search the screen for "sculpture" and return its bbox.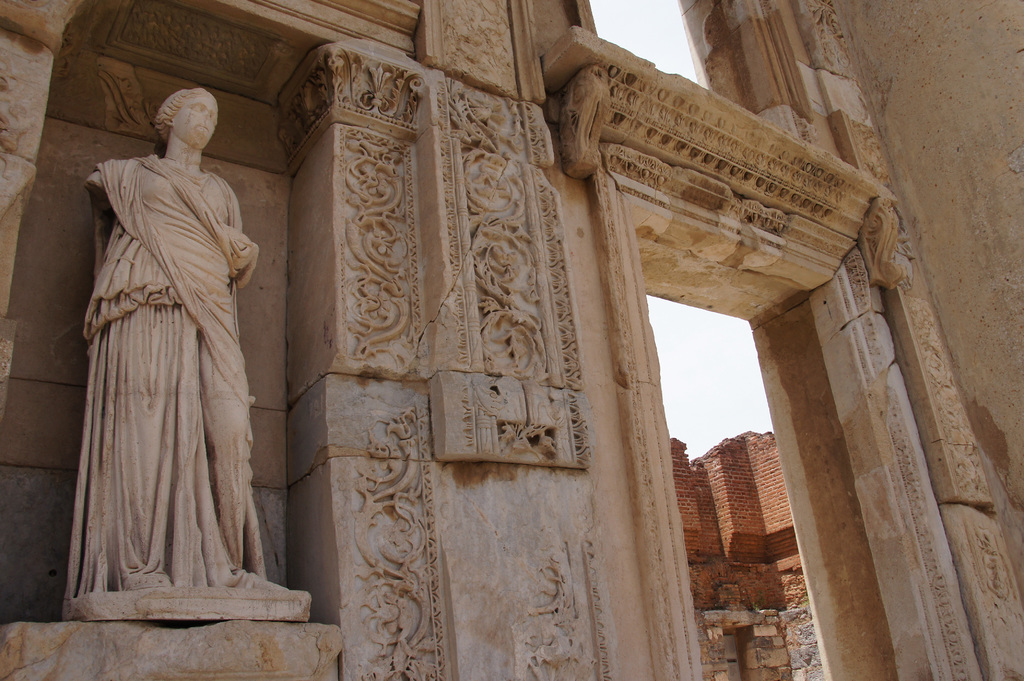
Found: bbox(58, 70, 271, 642).
